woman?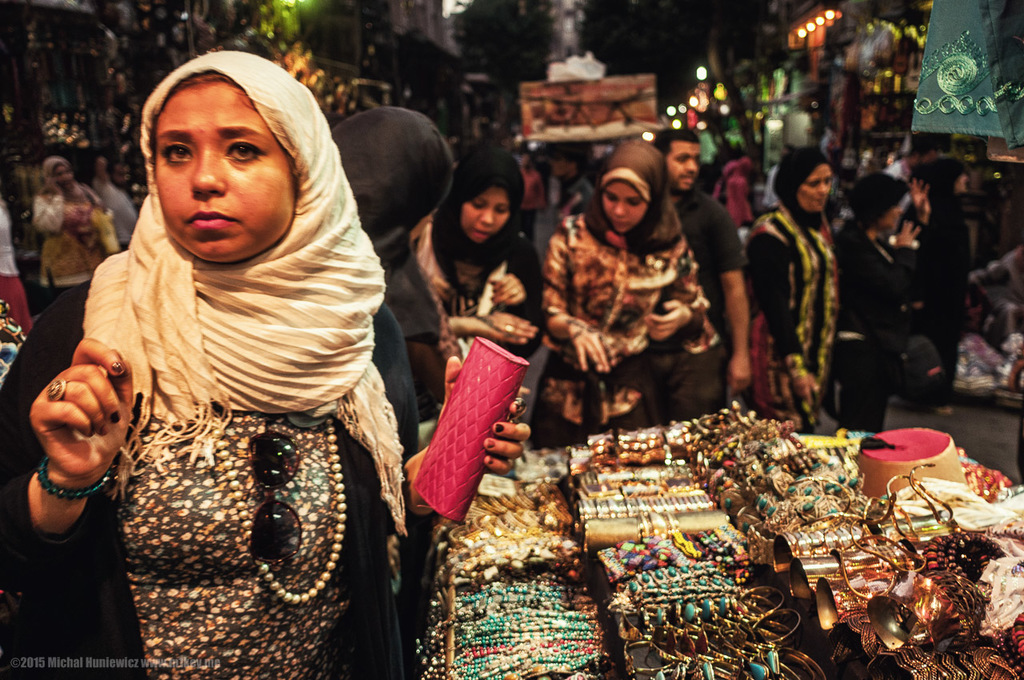
333/106/454/462
